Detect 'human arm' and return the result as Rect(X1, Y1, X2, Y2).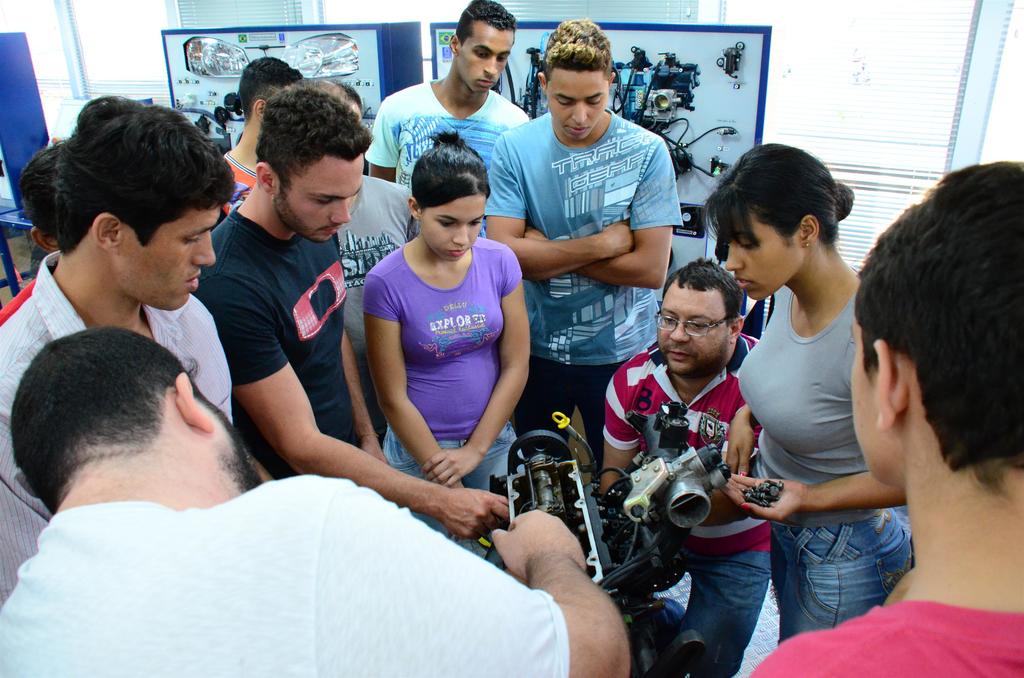
Rect(712, 394, 789, 478).
